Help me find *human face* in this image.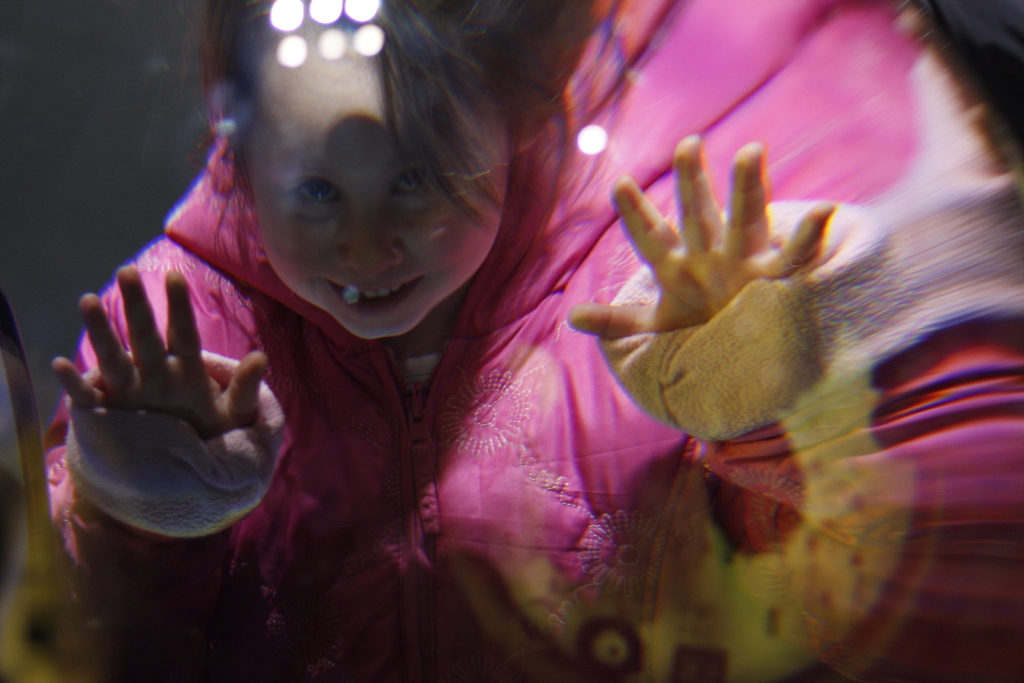
Found it: (256,31,517,342).
